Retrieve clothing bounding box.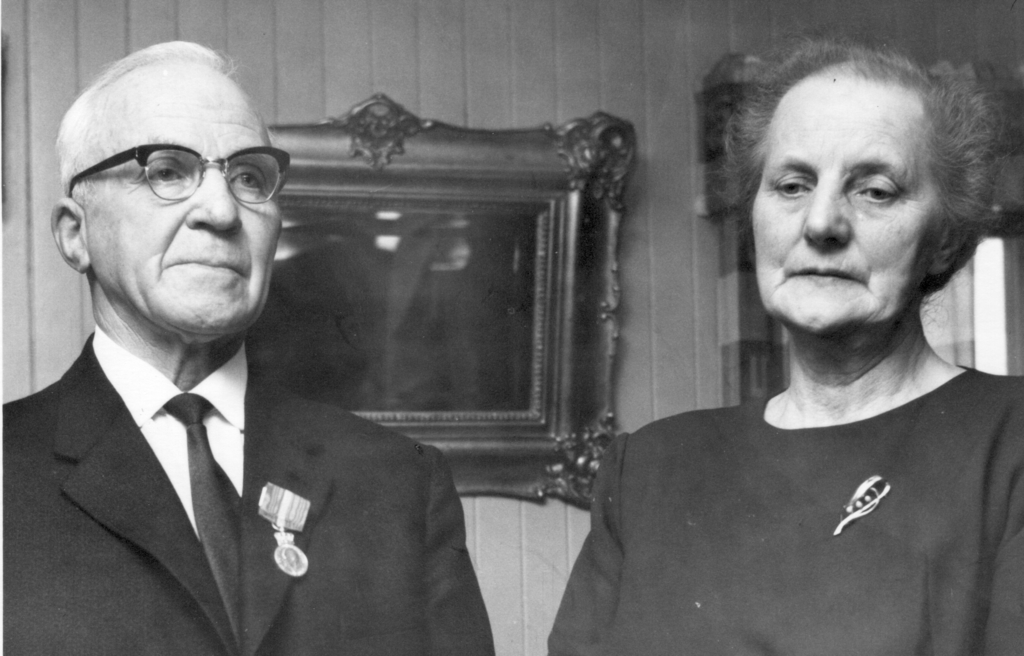
Bounding box: 0, 323, 499, 655.
